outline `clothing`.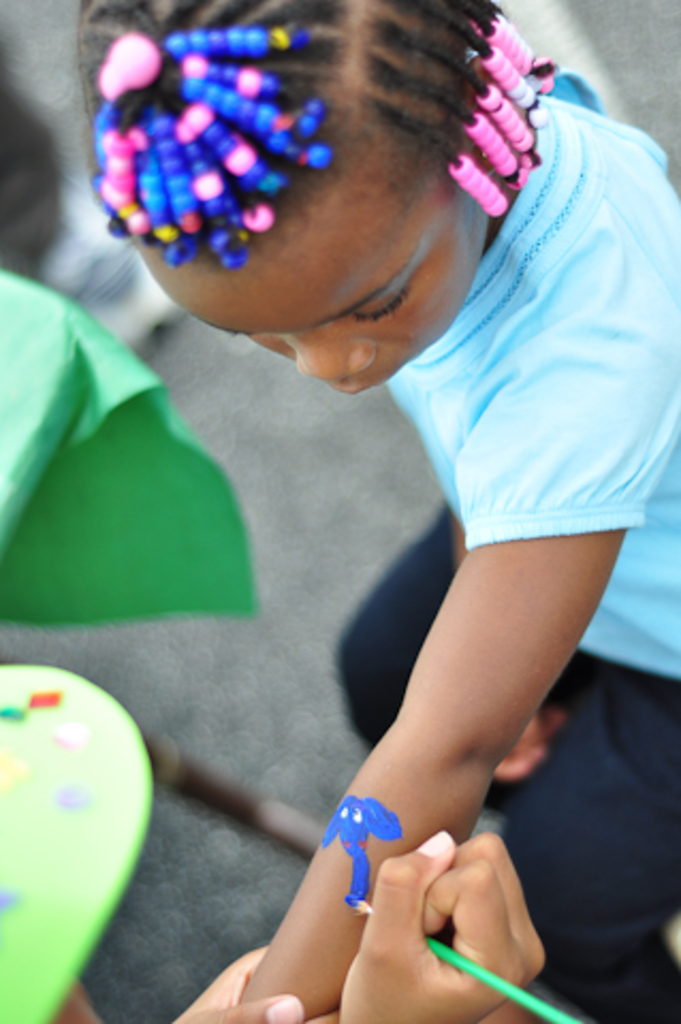
Outline: select_region(335, 90, 679, 1022).
